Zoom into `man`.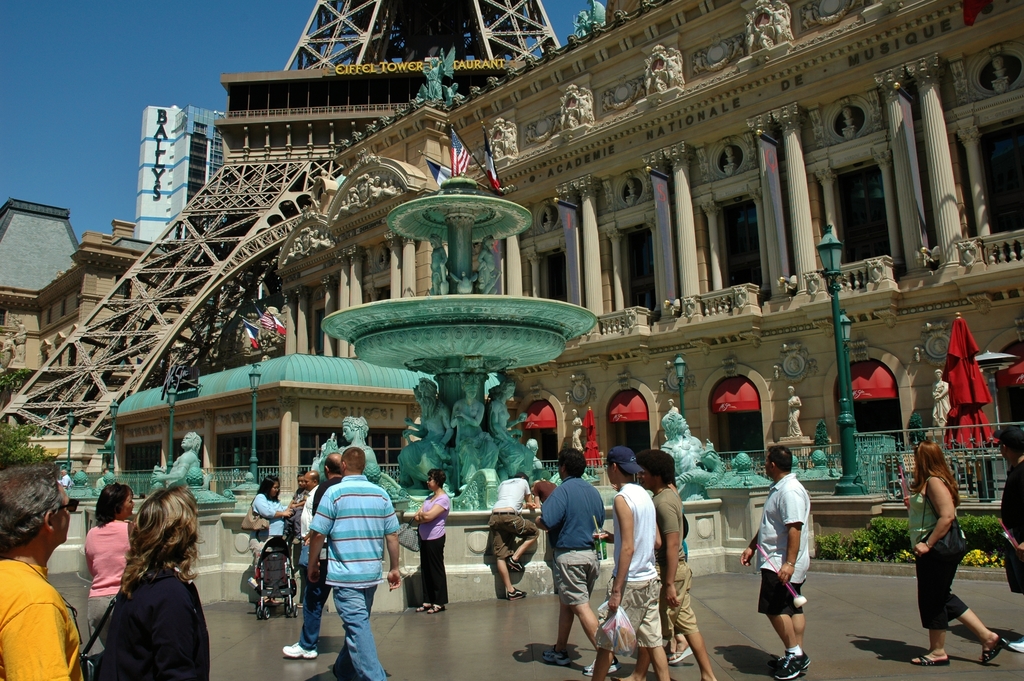
Zoom target: 0,461,84,680.
